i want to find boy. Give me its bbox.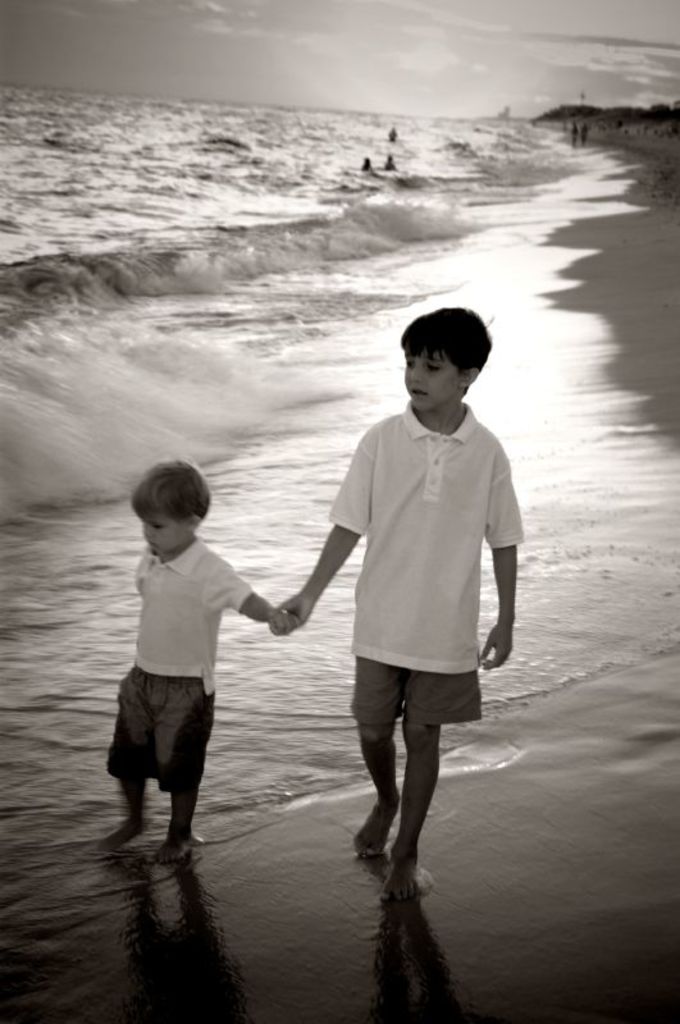
78:462:291:896.
